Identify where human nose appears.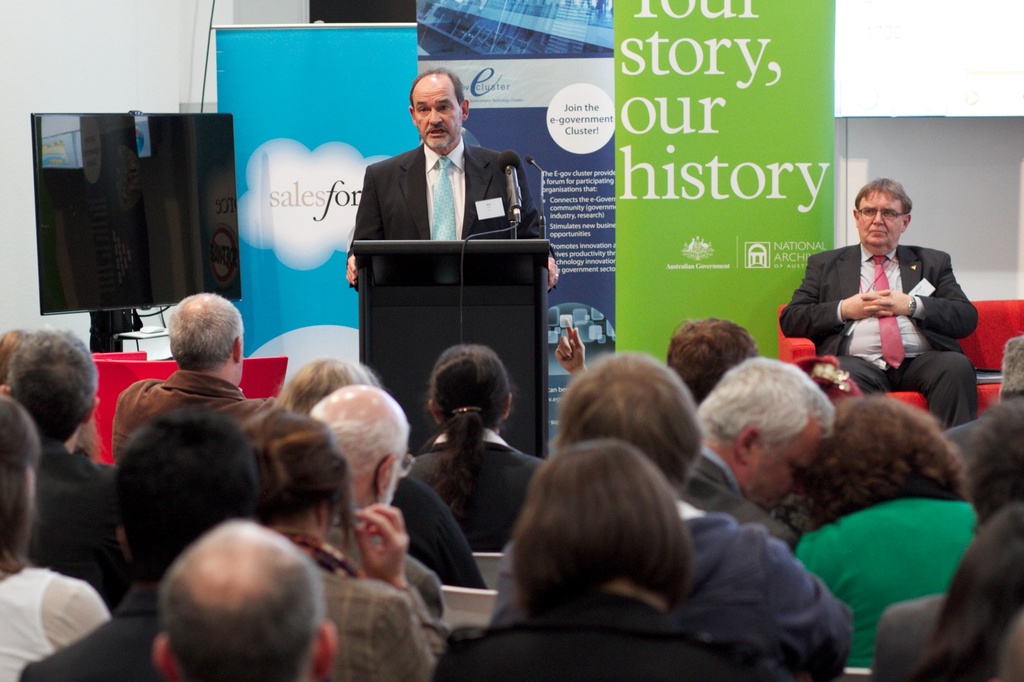
Appears at box(874, 209, 885, 225).
